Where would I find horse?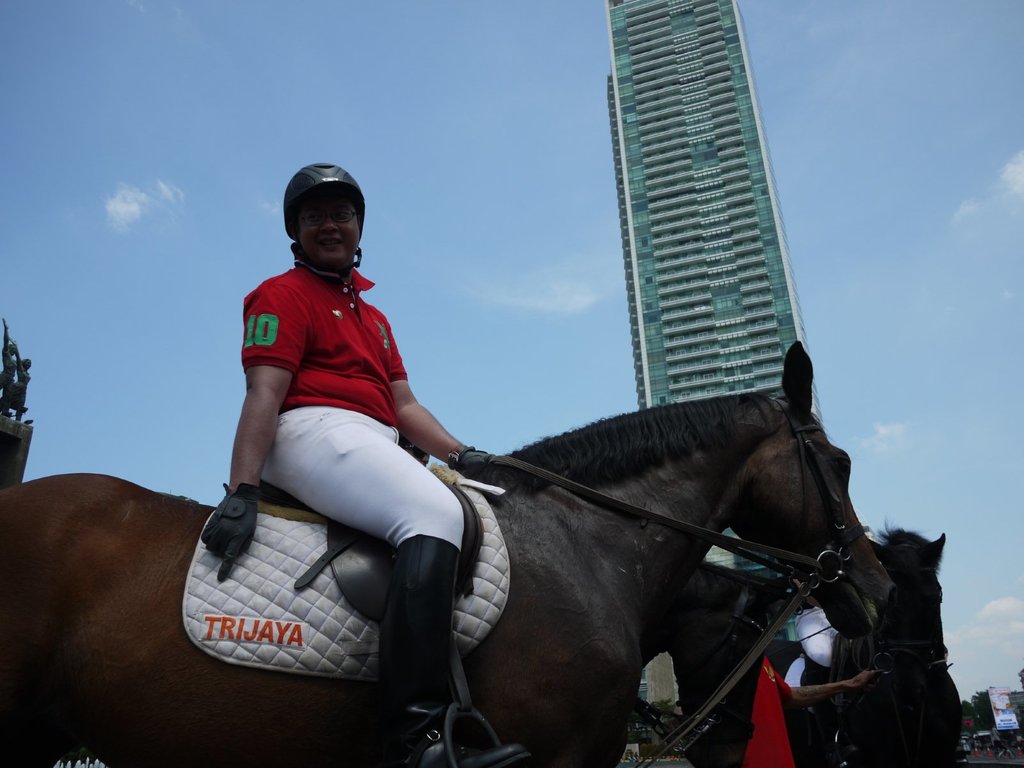
At x1=685 y1=513 x2=968 y2=767.
